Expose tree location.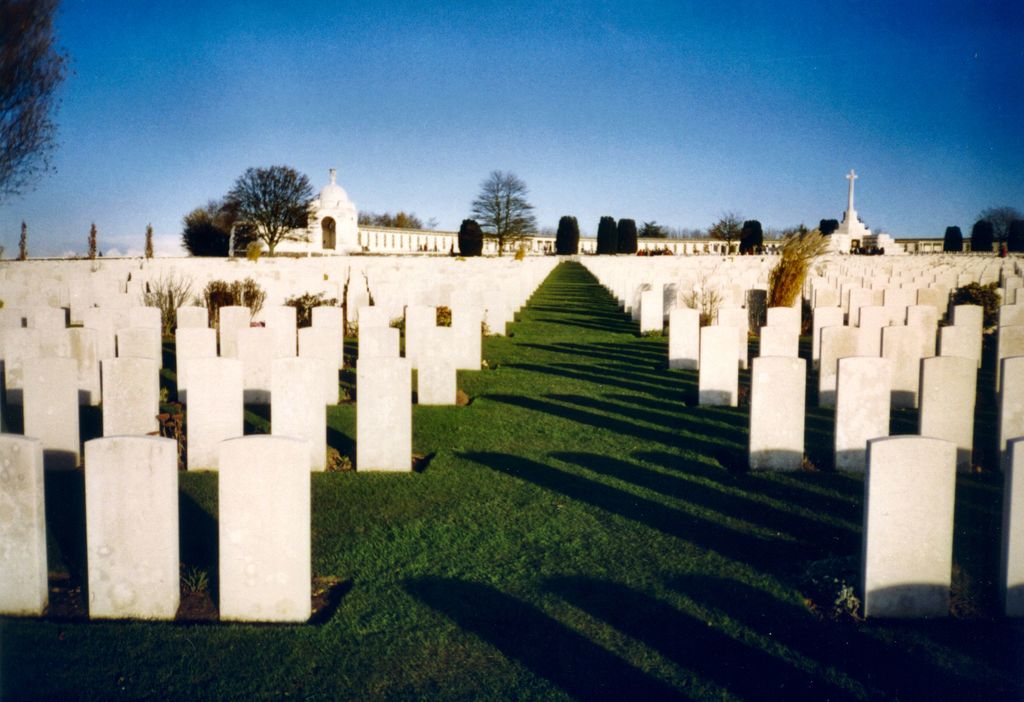
Exposed at [214,156,327,266].
